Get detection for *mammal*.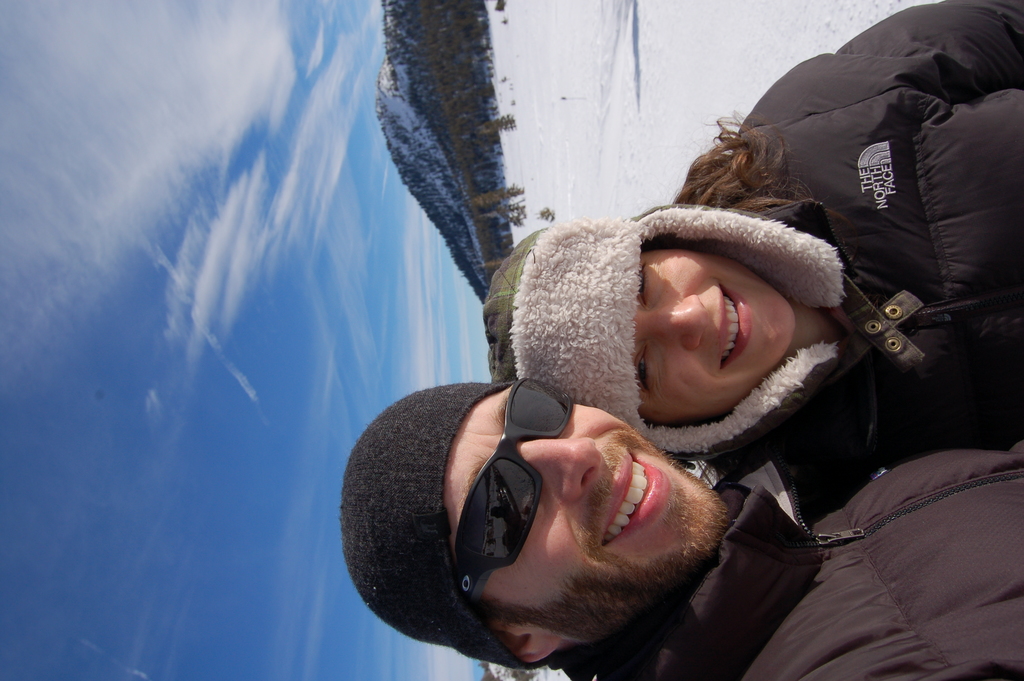
Detection: (478,0,1023,466).
